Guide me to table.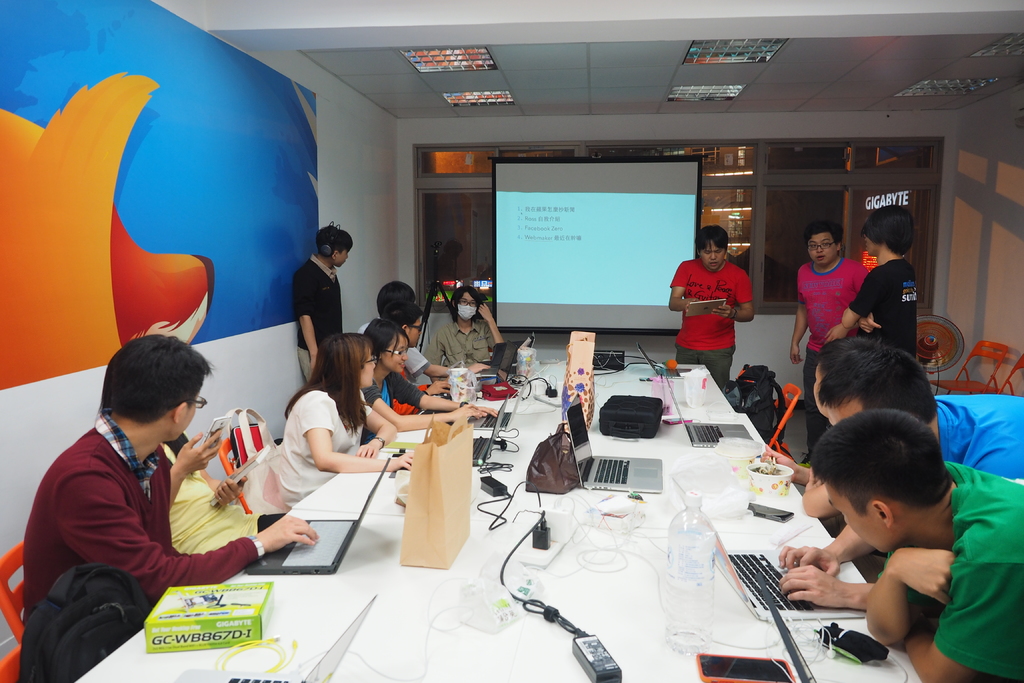
Guidance: rect(68, 358, 925, 682).
